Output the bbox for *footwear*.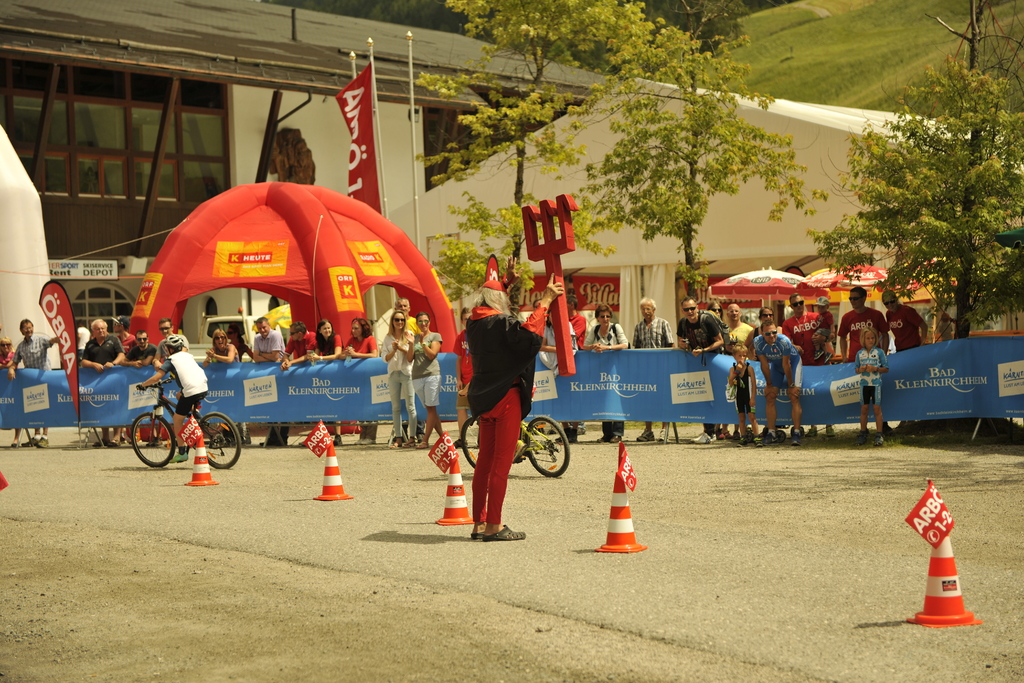
select_region(403, 438, 417, 448).
